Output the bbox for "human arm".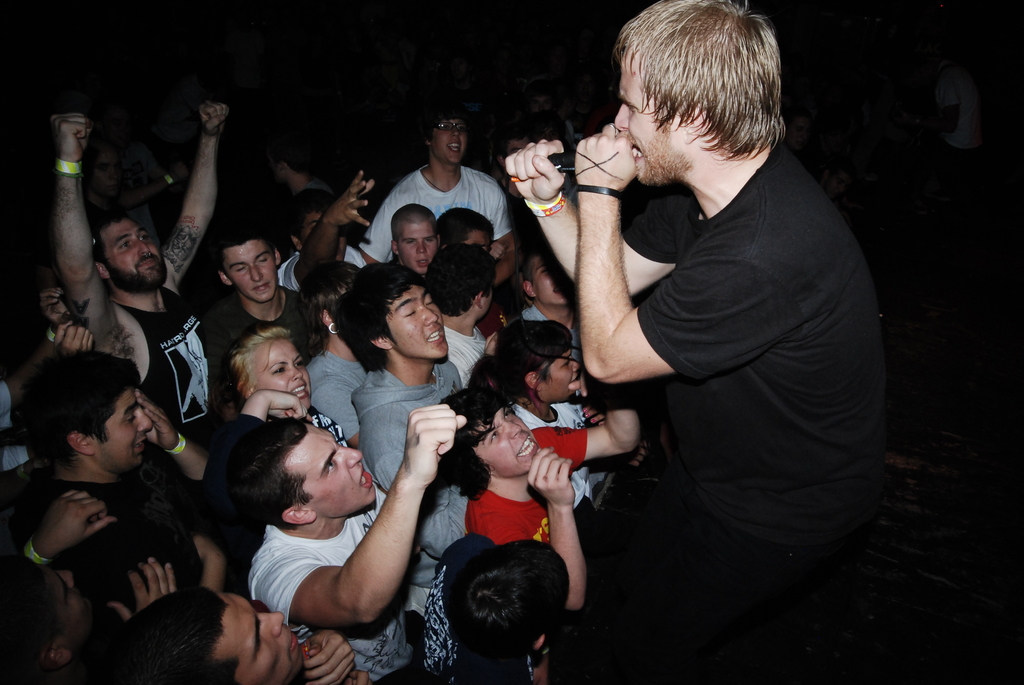
select_region(102, 549, 184, 622).
